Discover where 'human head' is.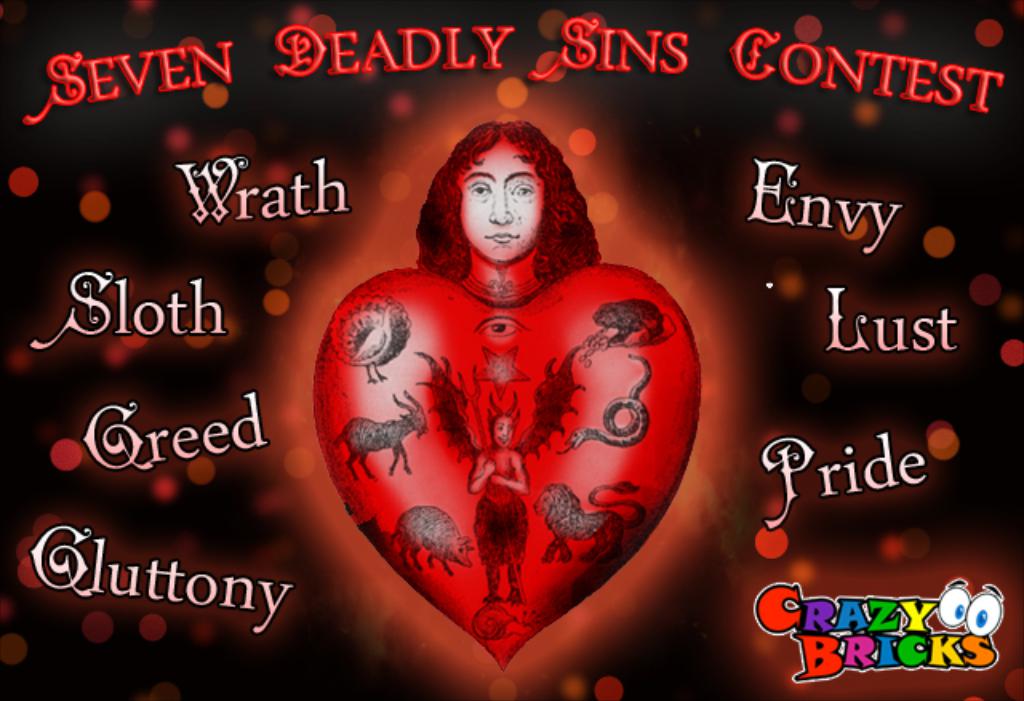
Discovered at bbox=[429, 122, 568, 266].
